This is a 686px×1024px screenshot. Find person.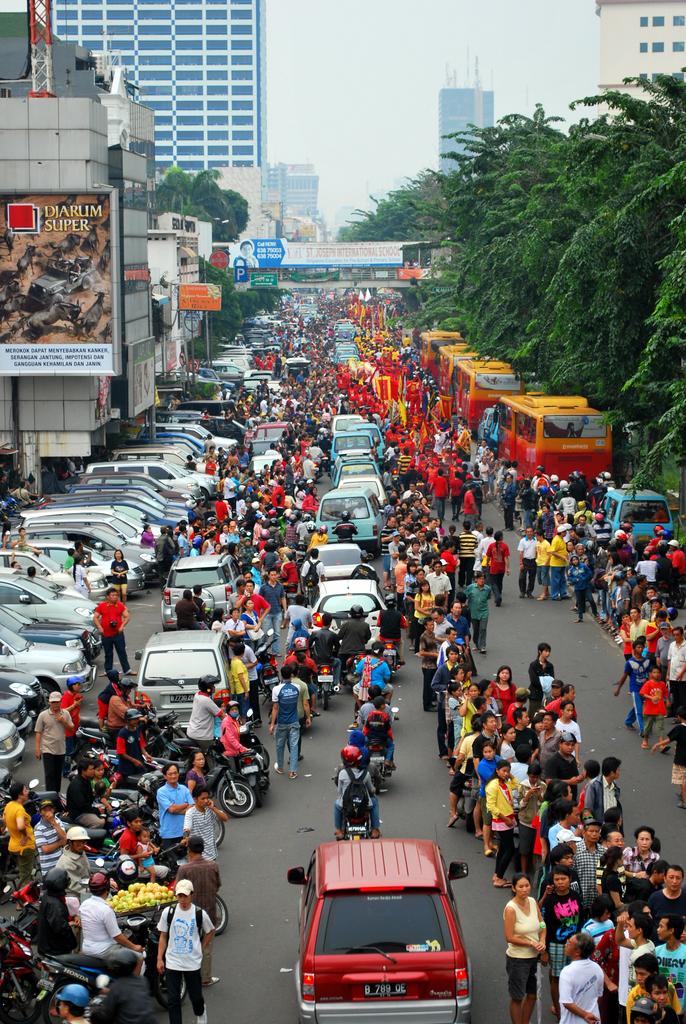
Bounding box: <bbox>1, 519, 20, 553</bbox>.
